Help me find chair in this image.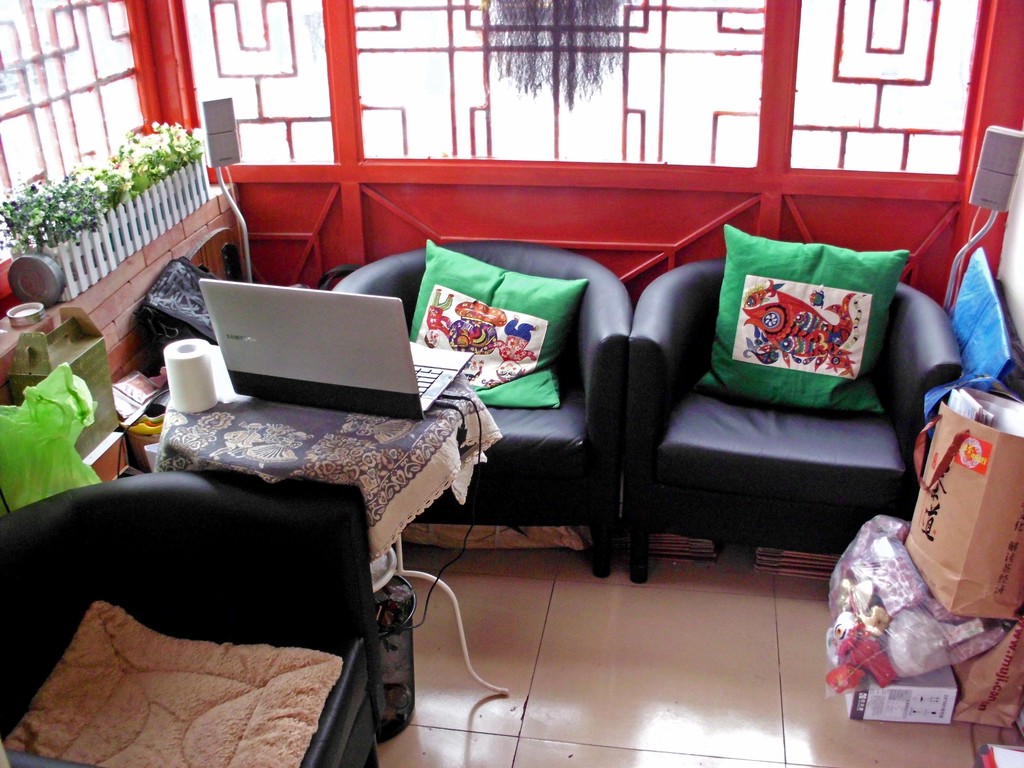
Found it: x1=0 y1=468 x2=380 y2=767.
